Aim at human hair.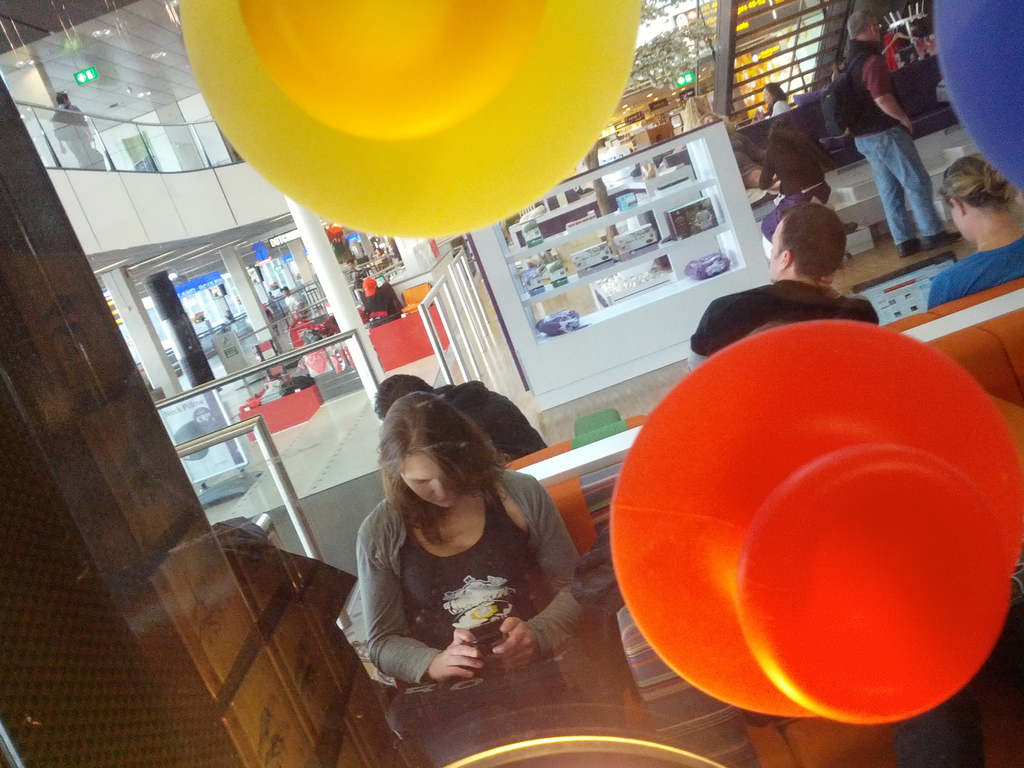
Aimed at <box>844,6,877,45</box>.
